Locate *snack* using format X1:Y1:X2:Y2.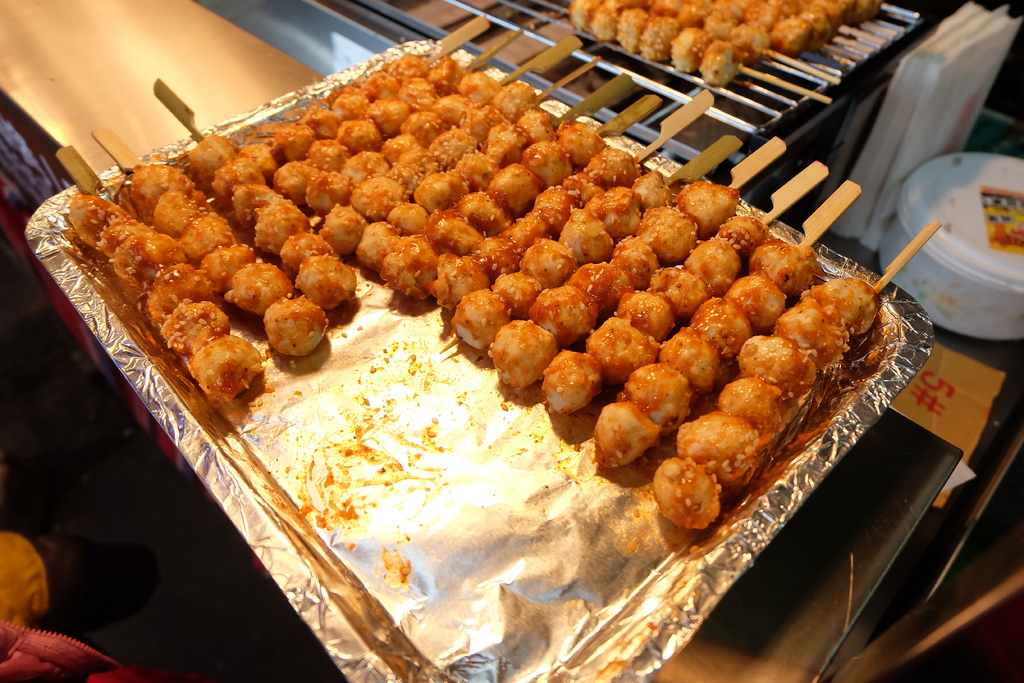
660:325:730:402.
